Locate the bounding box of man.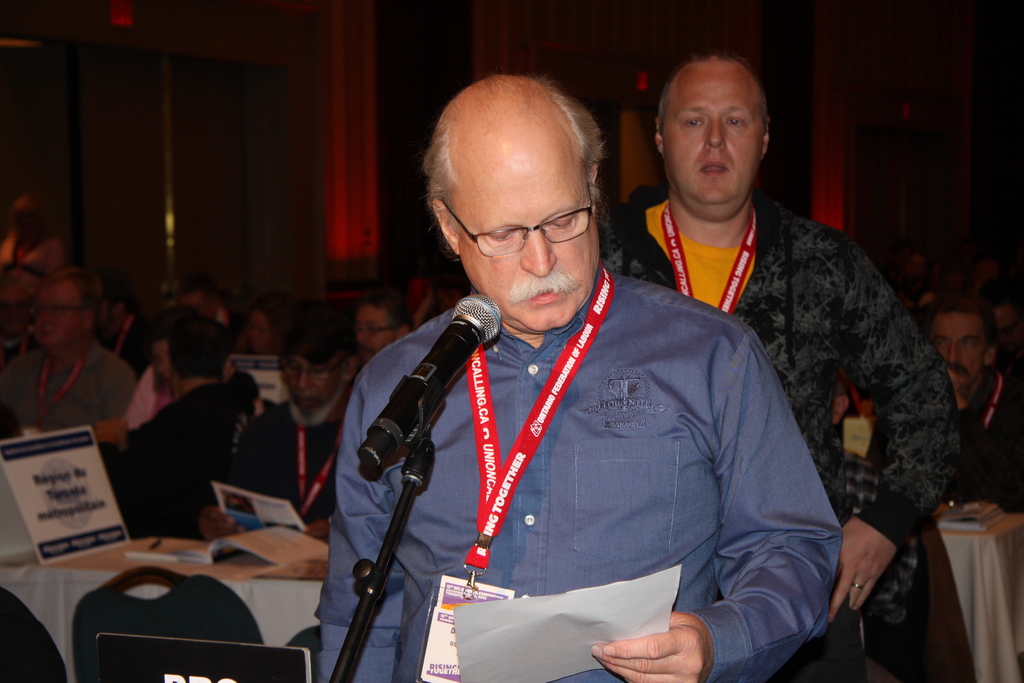
Bounding box: {"x1": 178, "y1": 272, "x2": 241, "y2": 338}.
